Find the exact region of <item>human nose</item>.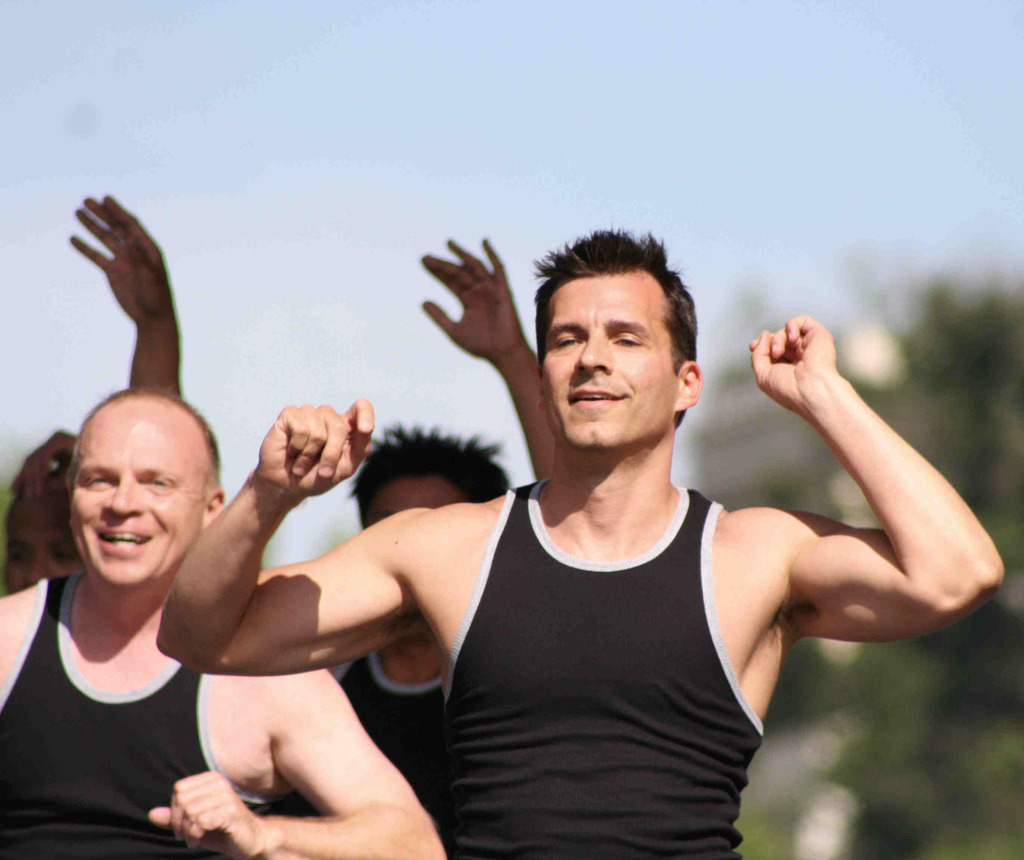
Exact region: <bbox>575, 332, 613, 370</bbox>.
